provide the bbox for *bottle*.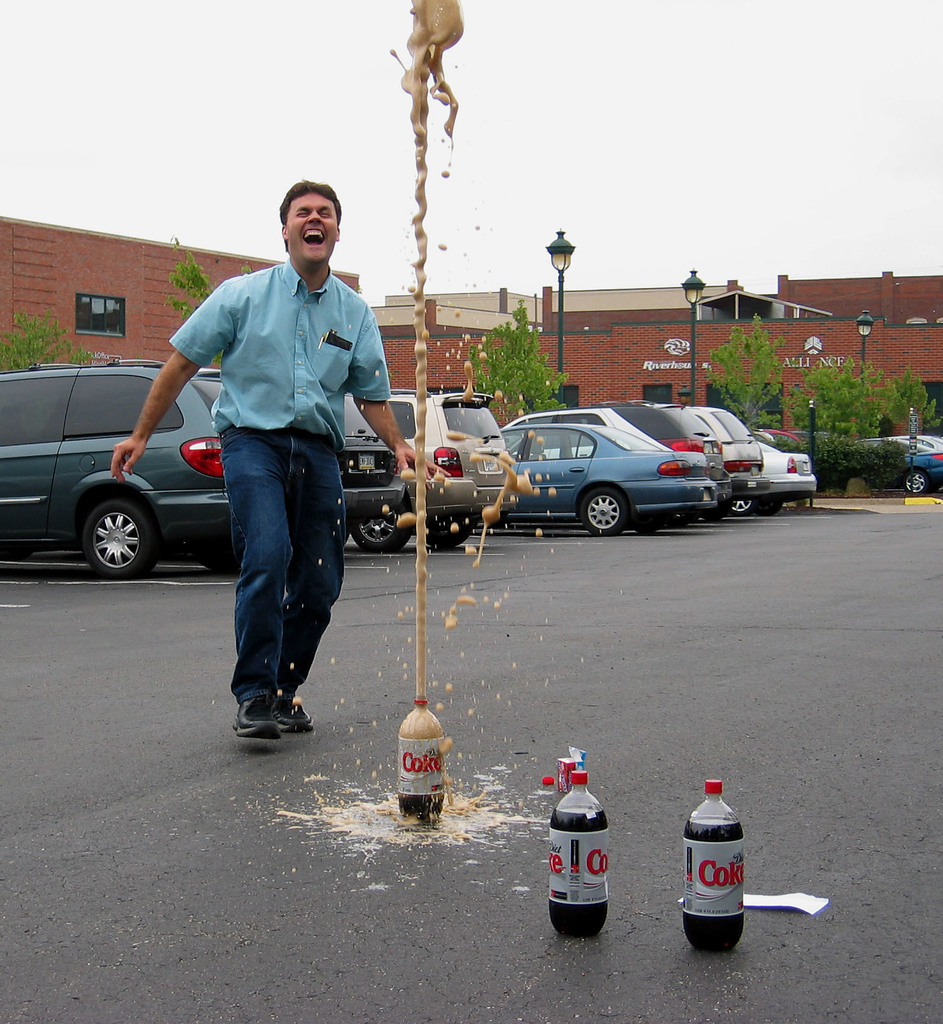
bbox=(677, 780, 743, 955).
